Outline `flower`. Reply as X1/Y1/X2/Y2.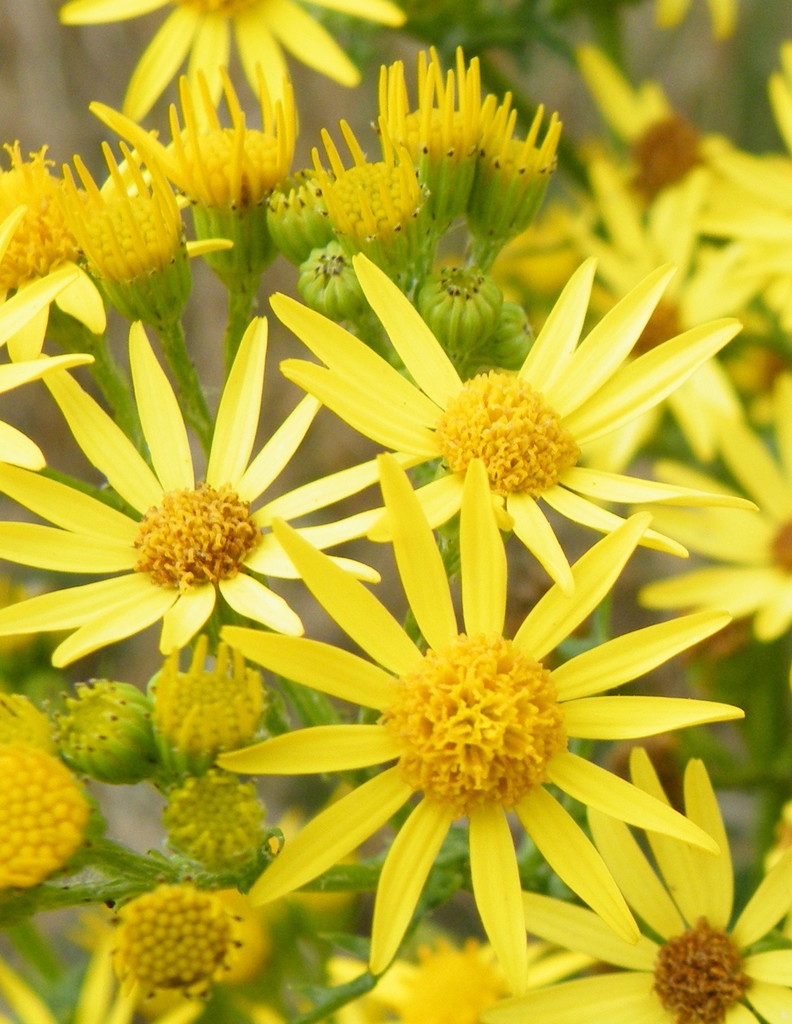
0/321/375/655.
